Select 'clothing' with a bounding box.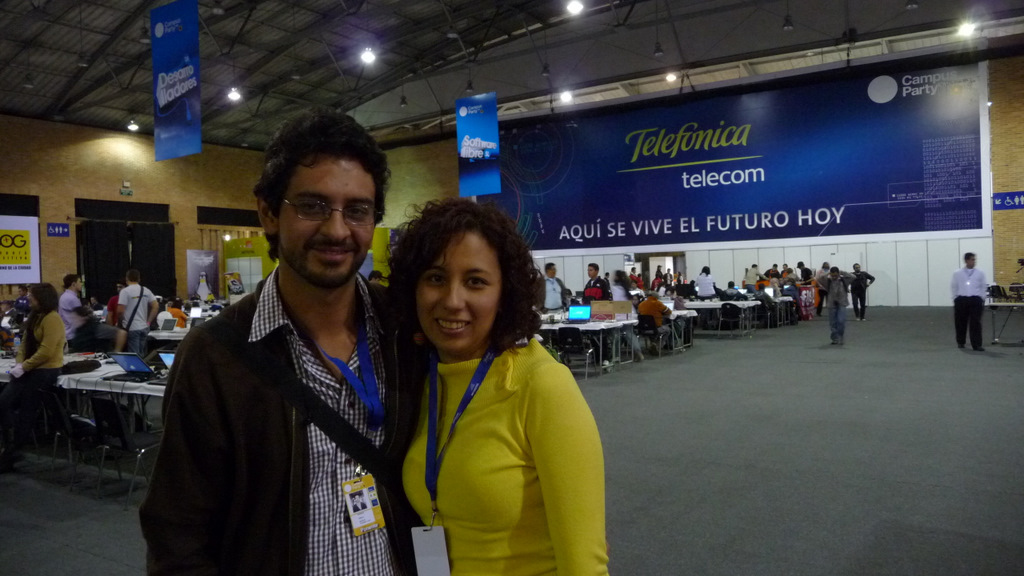
[0,369,48,414].
